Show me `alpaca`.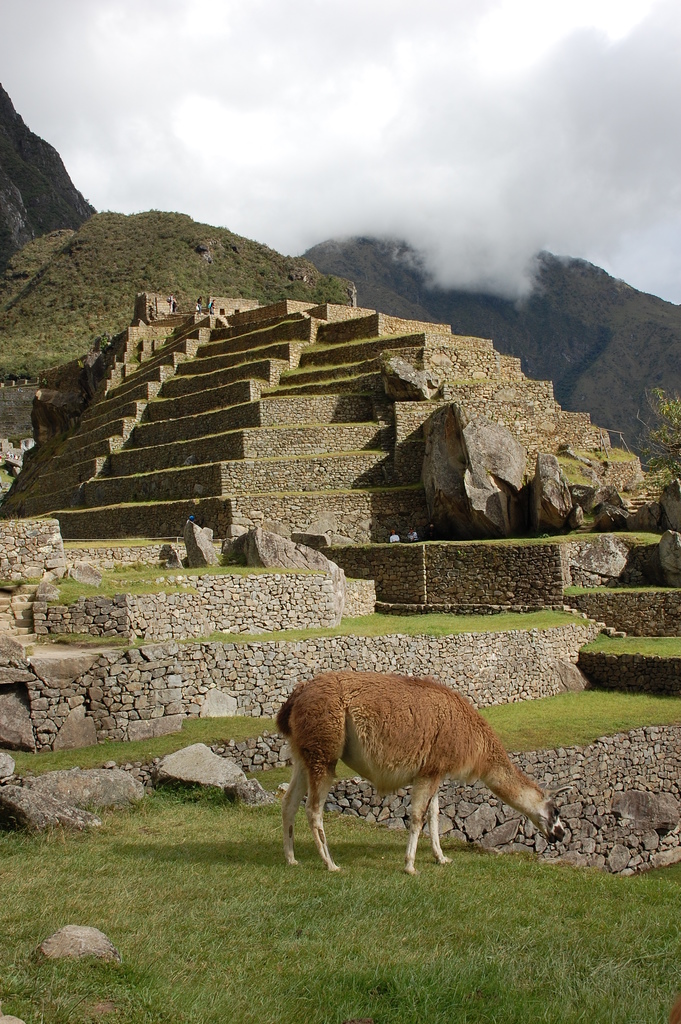
`alpaca` is here: region(270, 669, 568, 875).
